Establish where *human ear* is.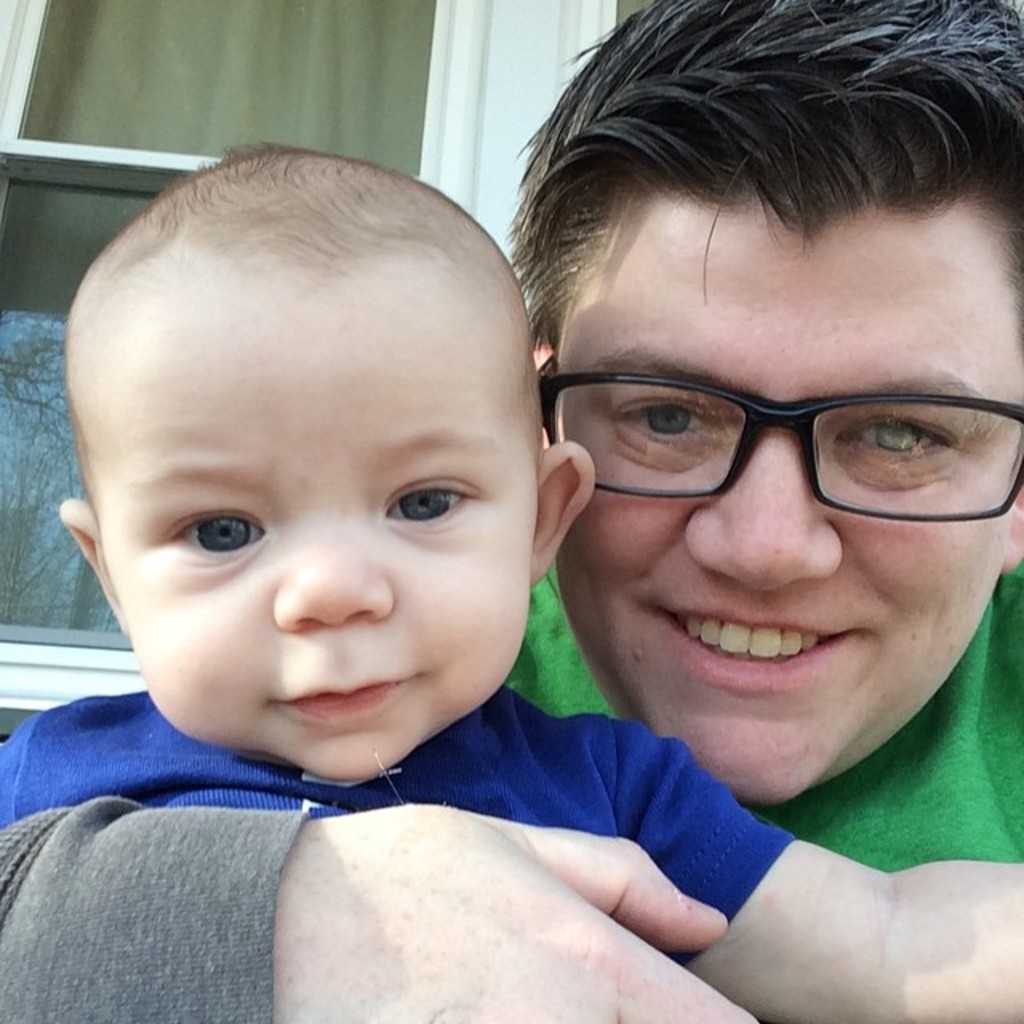
Established at [58,496,123,630].
